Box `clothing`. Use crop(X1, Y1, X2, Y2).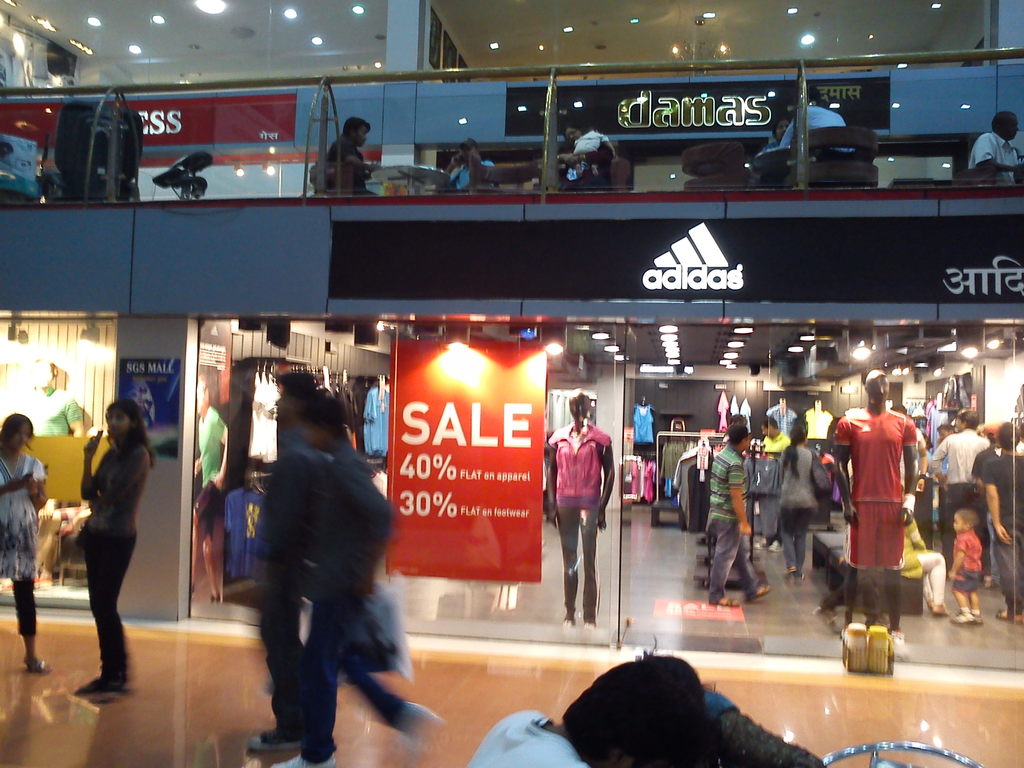
crop(544, 421, 615, 636).
